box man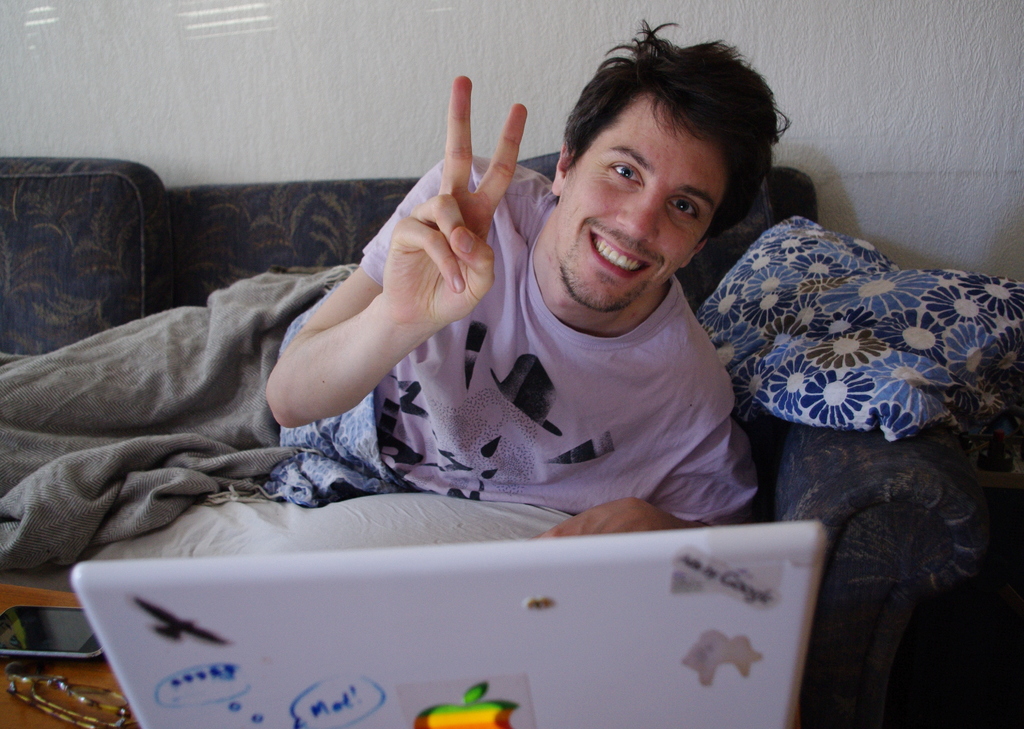
crop(4, 75, 877, 636)
